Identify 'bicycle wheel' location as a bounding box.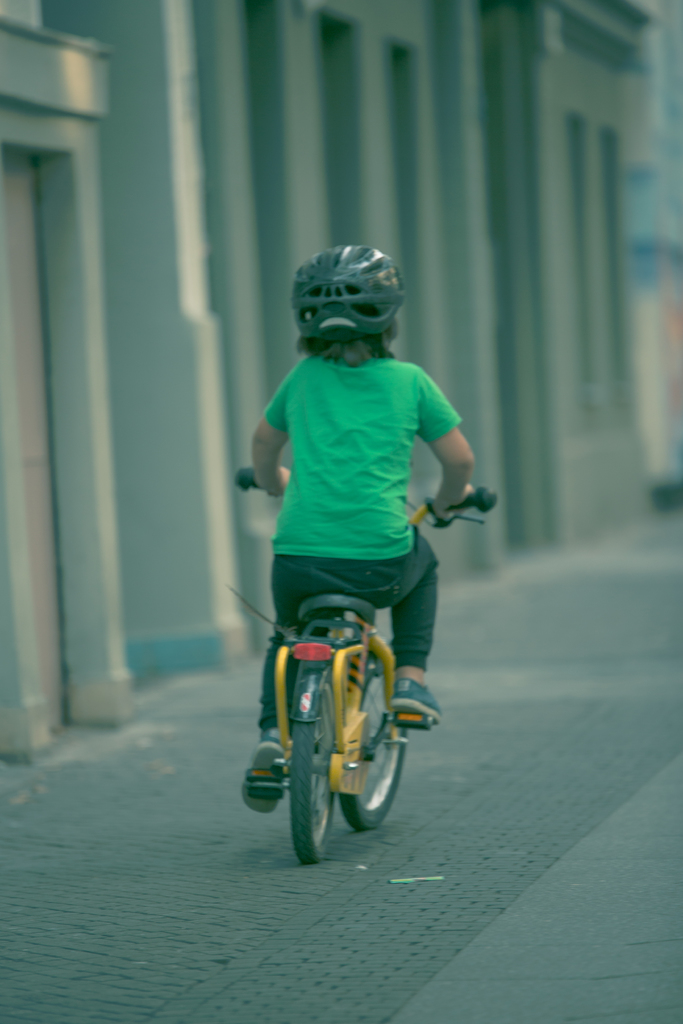
341,659,413,829.
